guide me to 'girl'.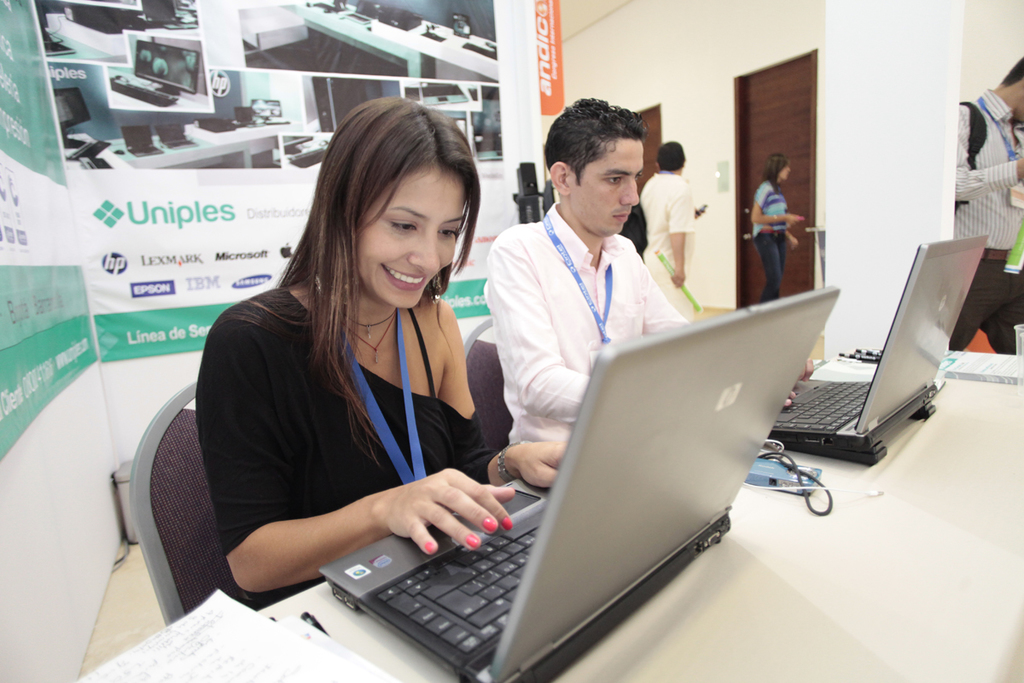
Guidance: Rect(751, 149, 802, 300).
